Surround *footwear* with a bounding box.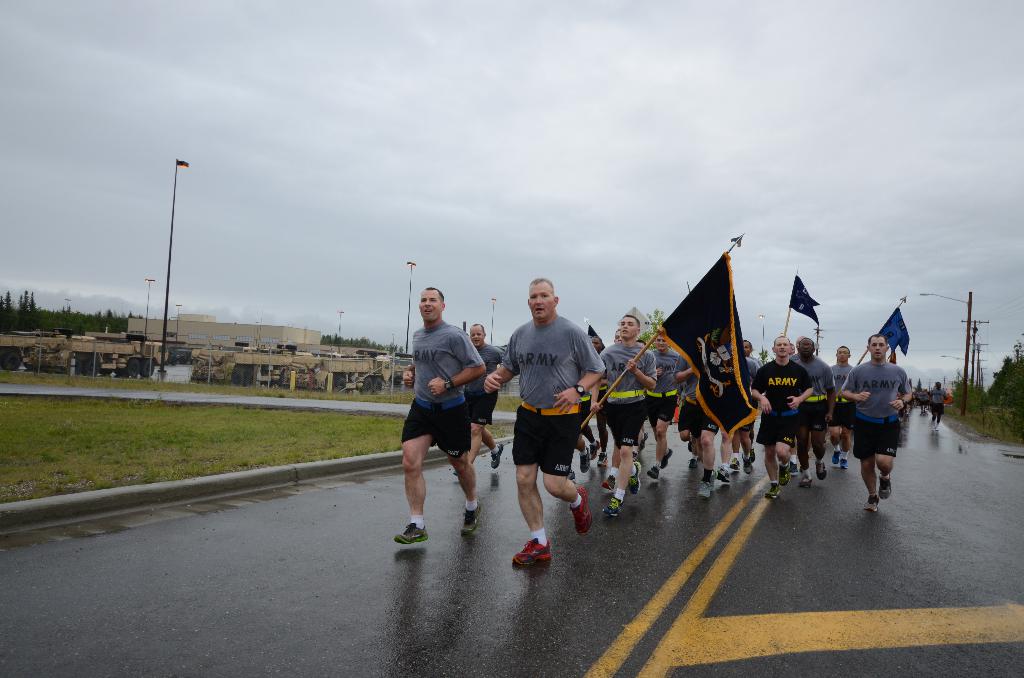
bbox(689, 460, 698, 467).
